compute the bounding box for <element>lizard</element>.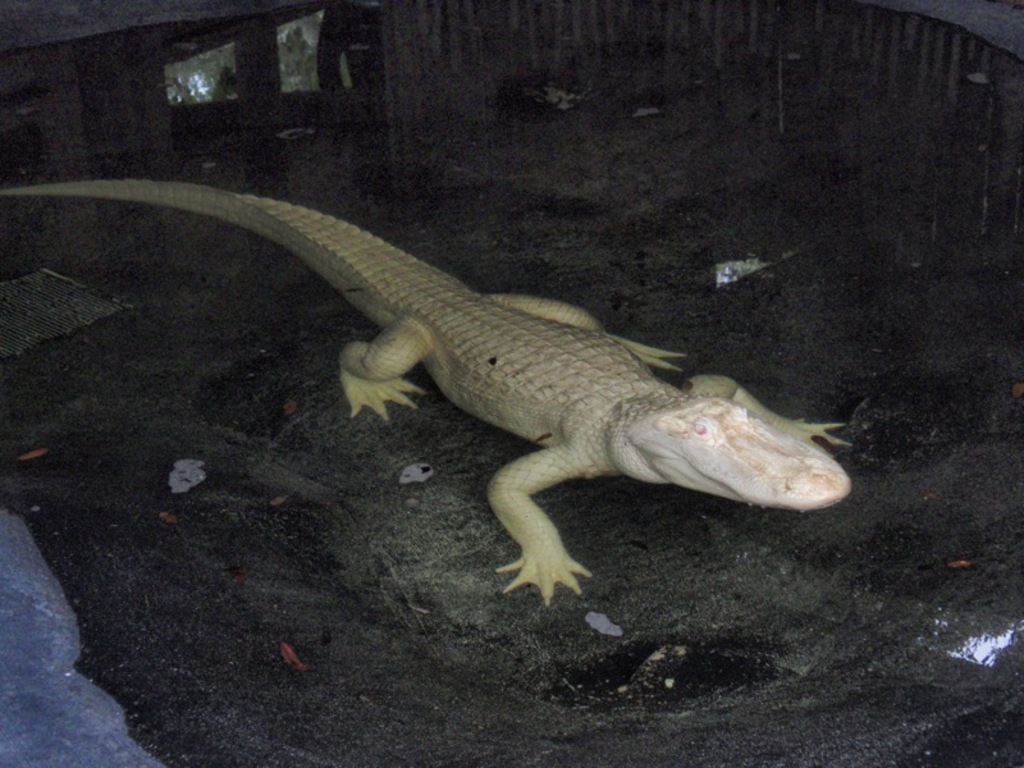
166:201:822:608.
